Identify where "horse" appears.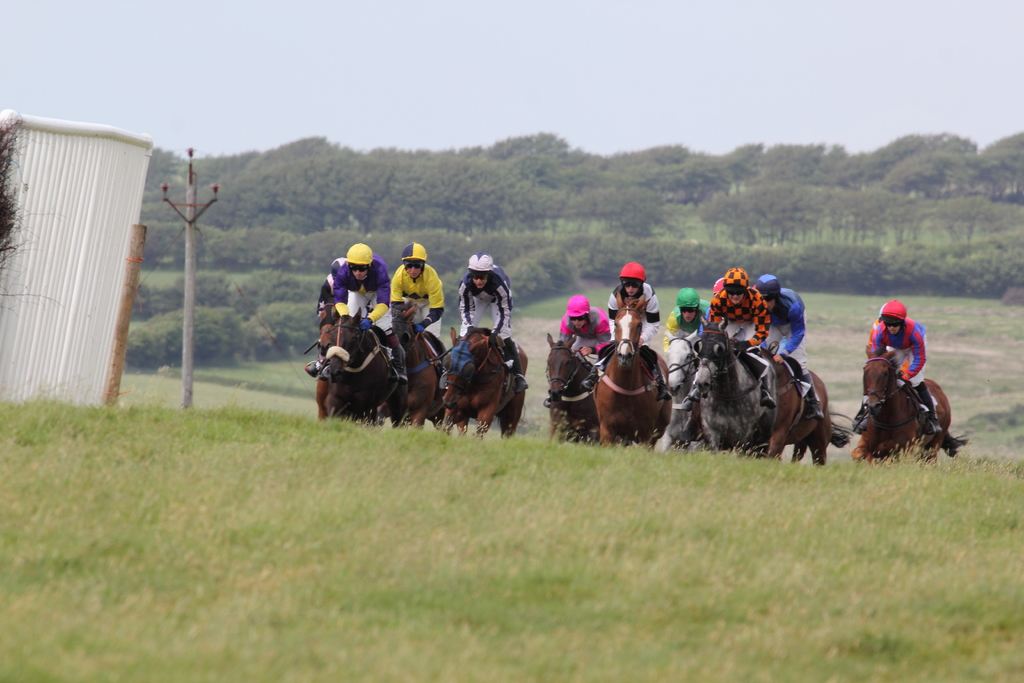
Appears at <bbox>694, 315, 778, 461</bbox>.
